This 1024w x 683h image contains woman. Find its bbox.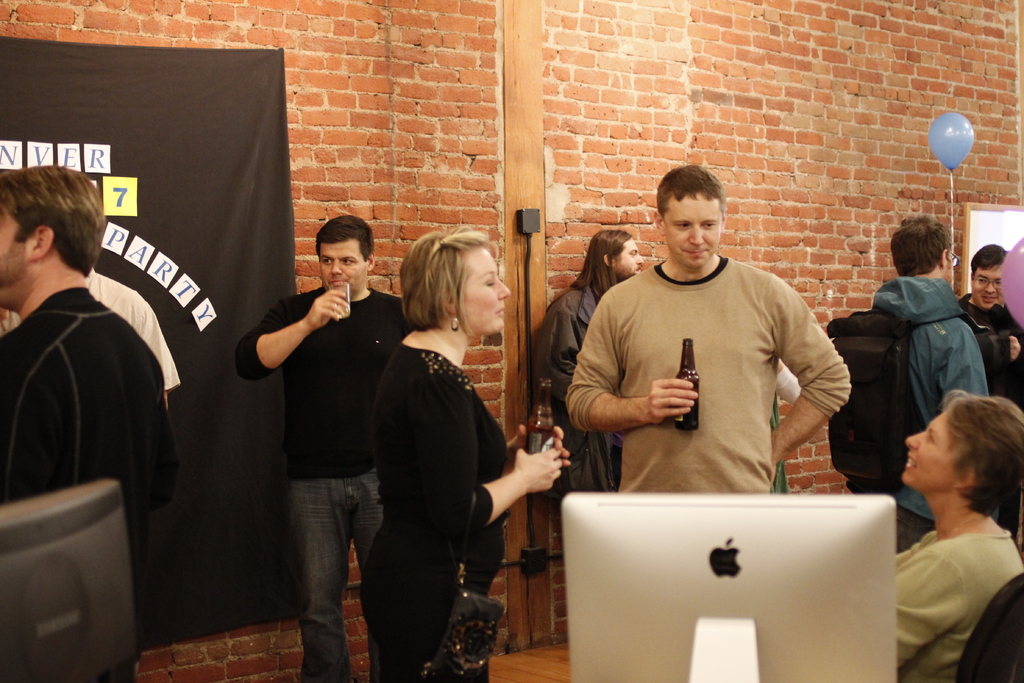
891 383 1023 682.
